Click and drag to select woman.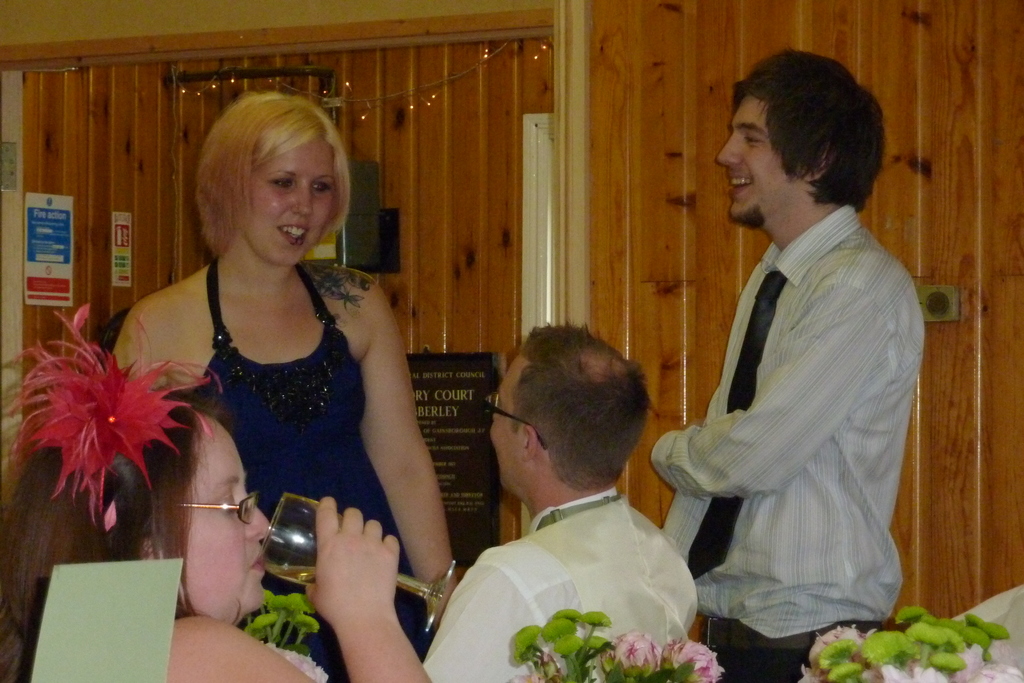
Selection: {"left": 0, "top": 314, "right": 432, "bottom": 682}.
